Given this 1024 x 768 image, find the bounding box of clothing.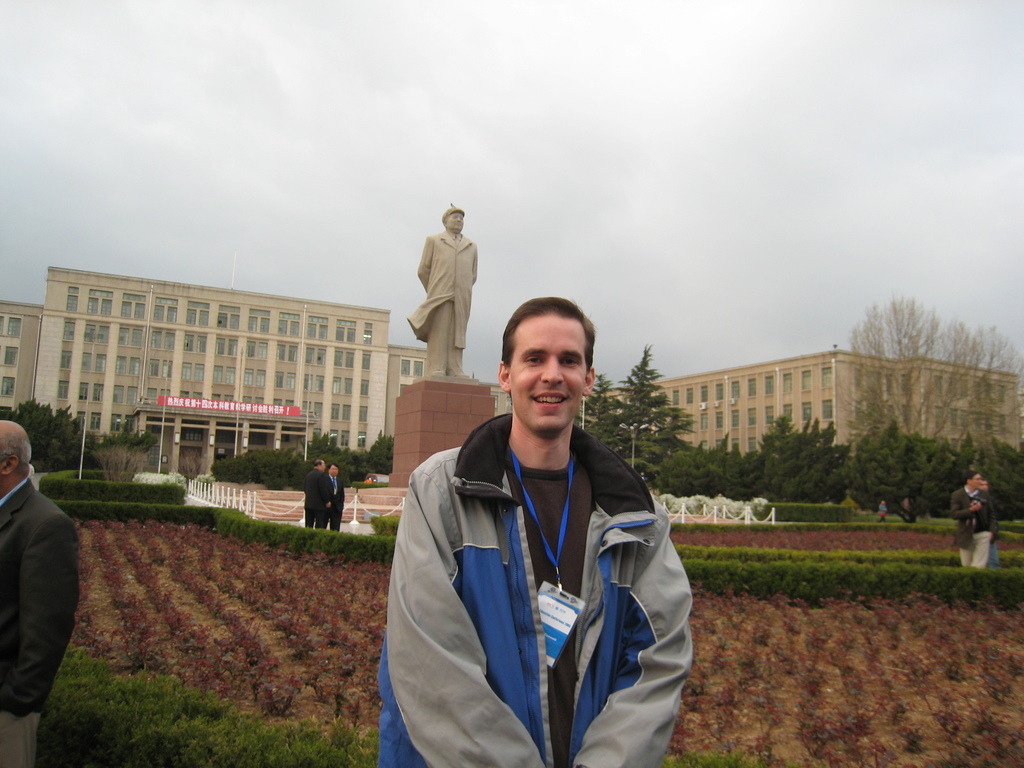
box=[951, 483, 996, 566].
